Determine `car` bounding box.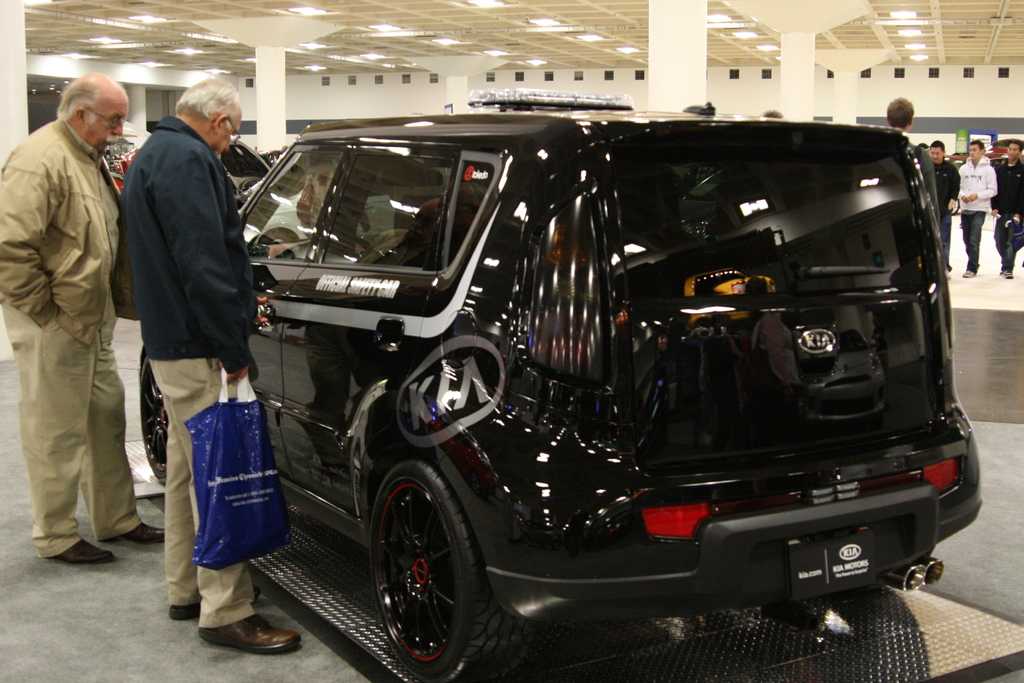
Determined: x1=216 y1=138 x2=282 y2=210.
